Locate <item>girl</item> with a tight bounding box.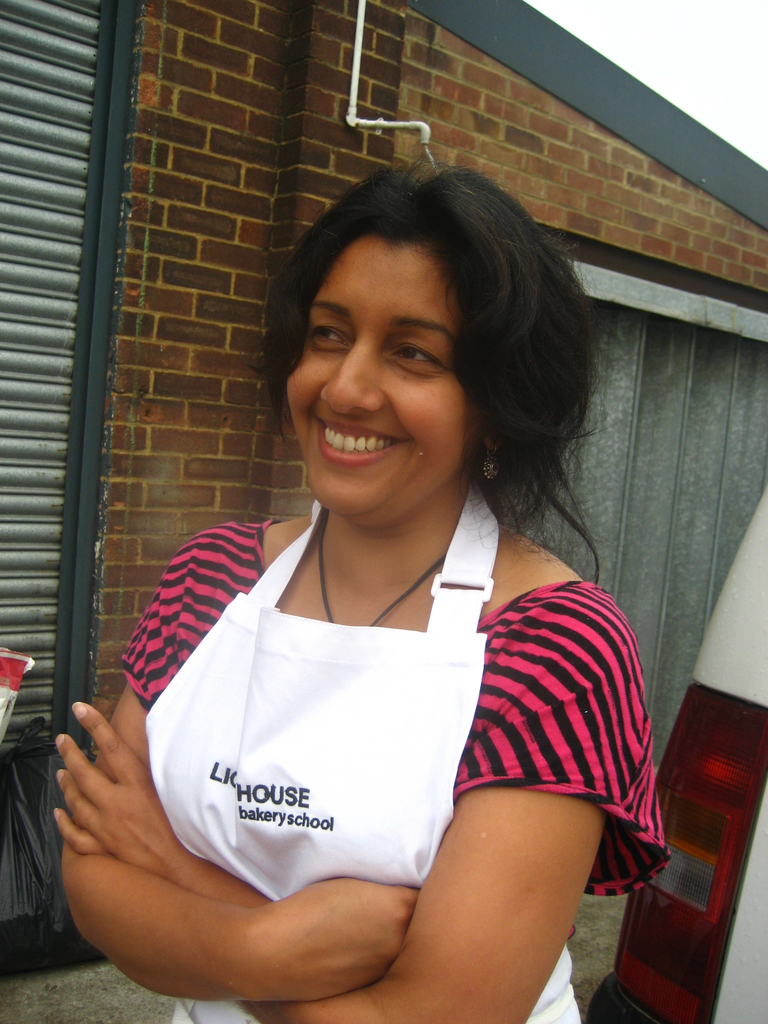
Rect(47, 154, 673, 1023).
